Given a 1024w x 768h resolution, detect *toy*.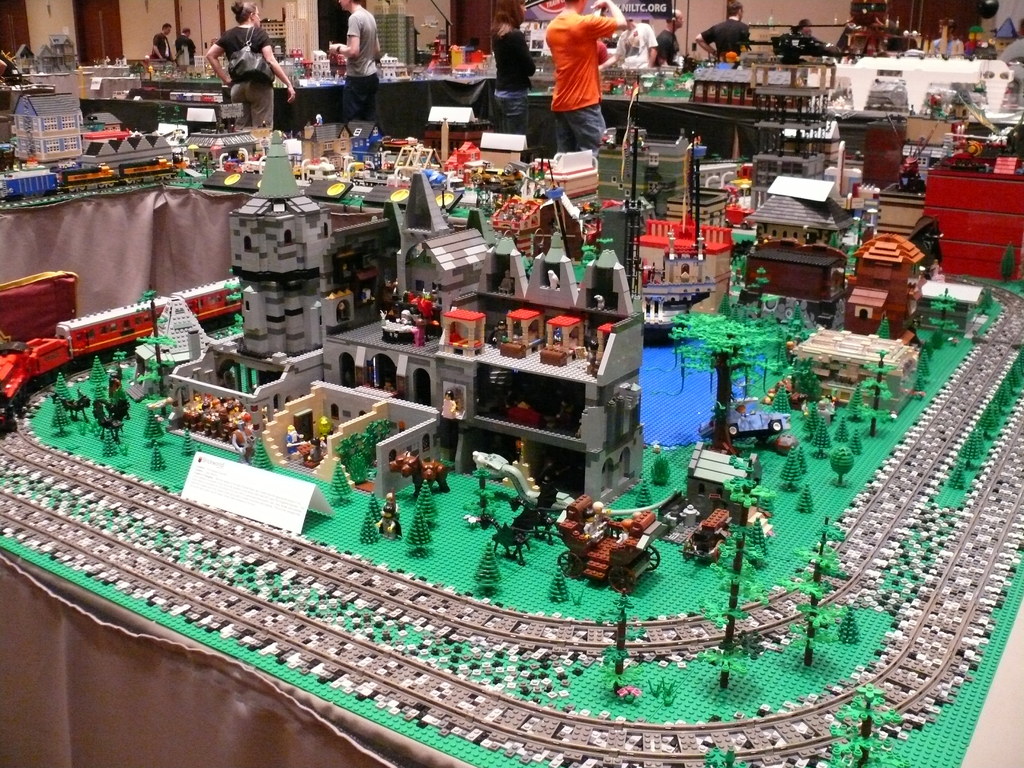
BBox(465, 449, 561, 539).
